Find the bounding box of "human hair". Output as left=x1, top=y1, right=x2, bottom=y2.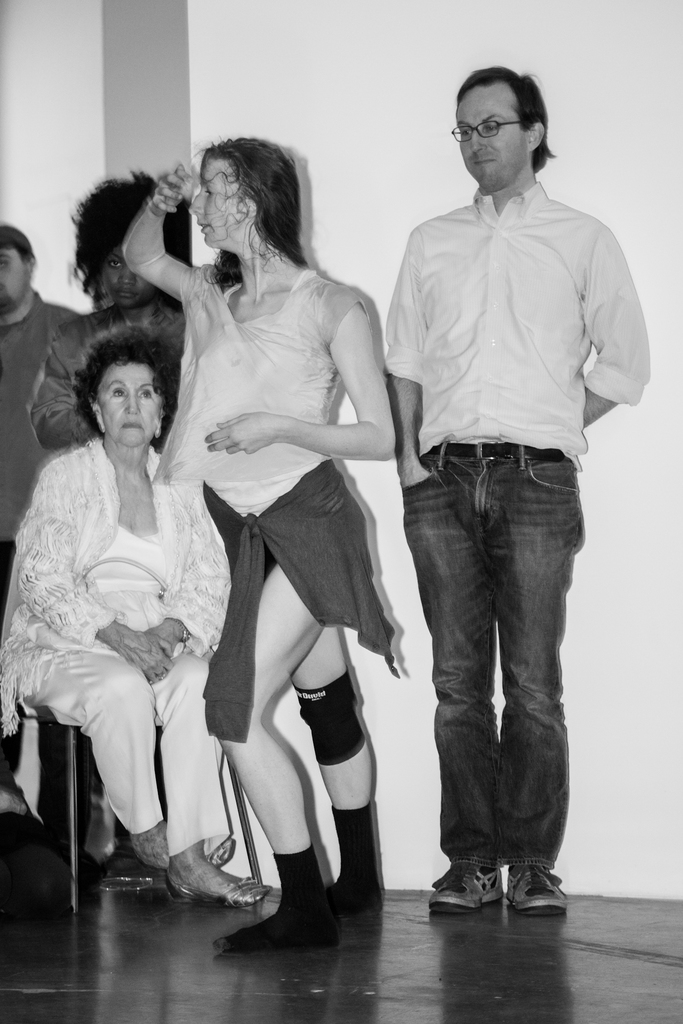
left=72, top=323, right=186, bottom=445.
